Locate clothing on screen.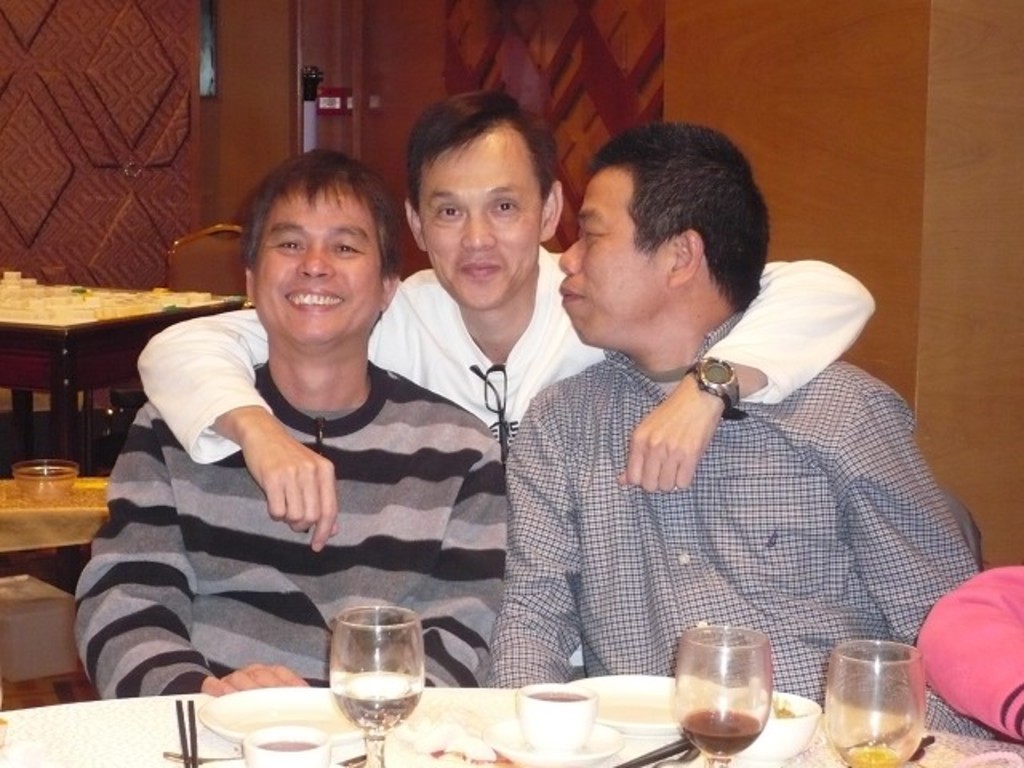
On screen at left=458, top=266, right=995, bottom=696.
